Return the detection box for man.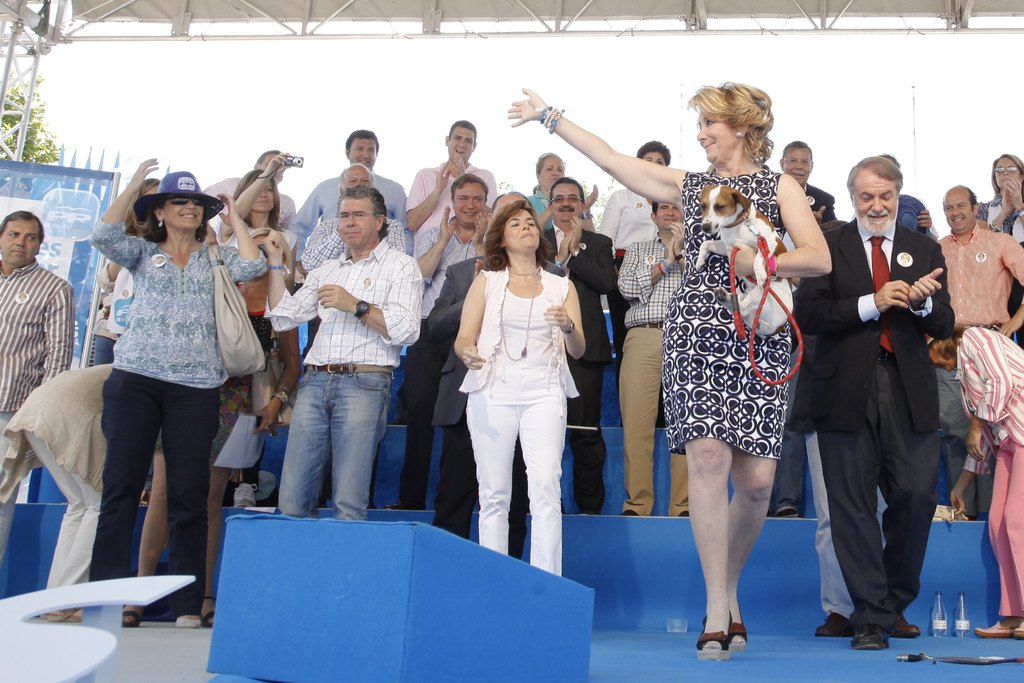
{"x1": 794, "y1": 154, "x2": 956, "y2": 650}.
